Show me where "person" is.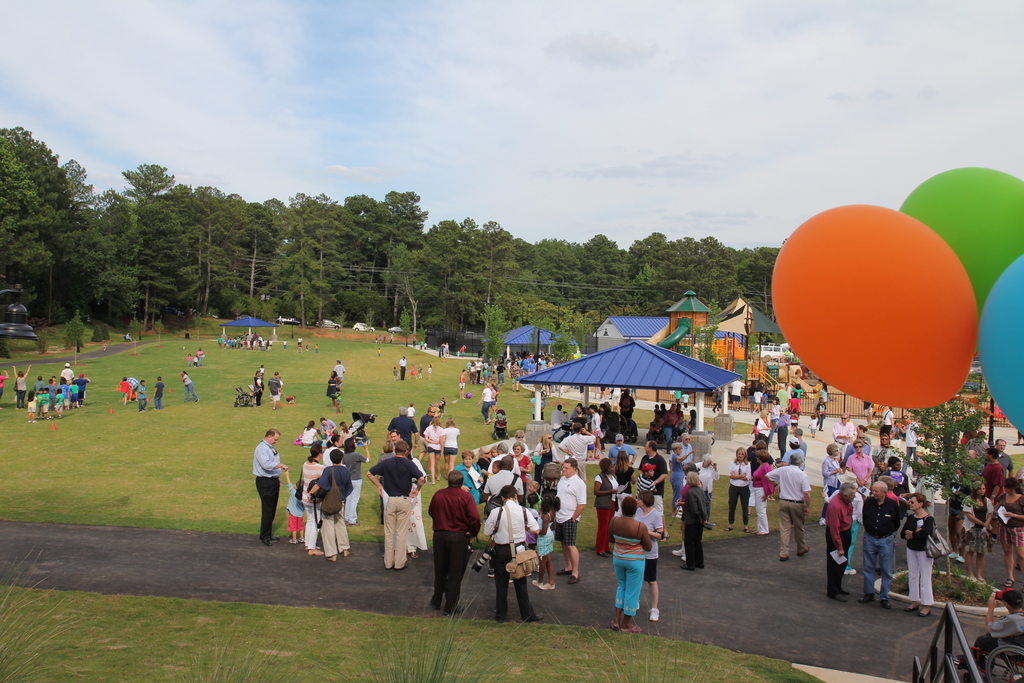
"person" is at bbox=[748, 450, 772, 538].
